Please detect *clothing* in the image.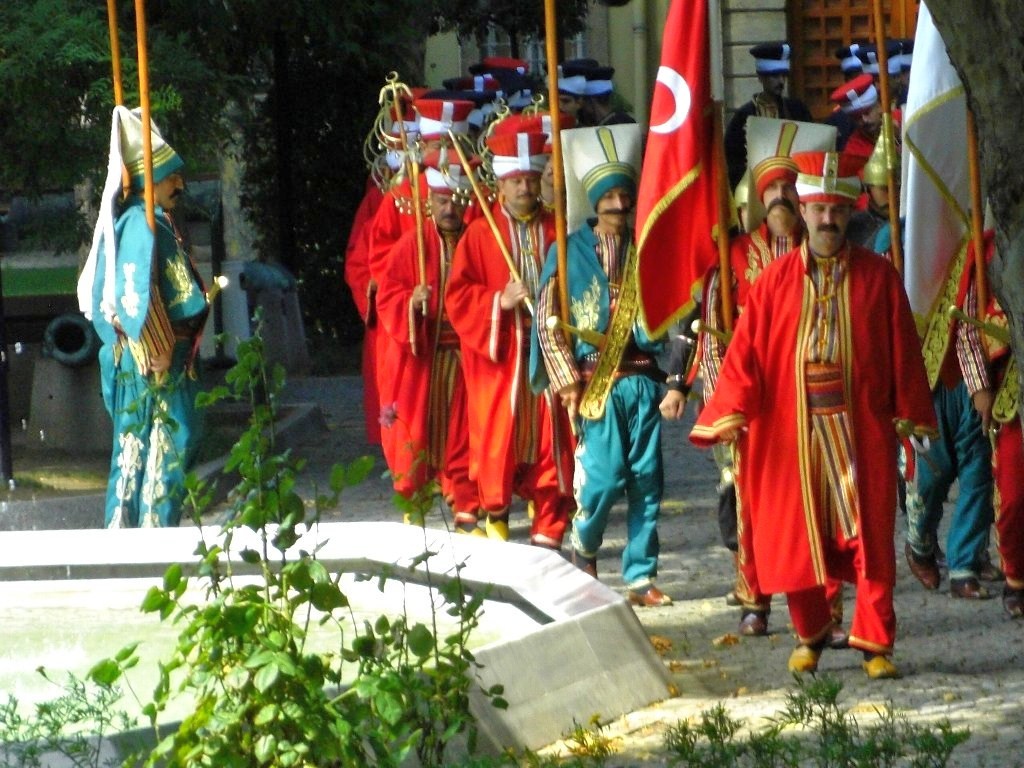
344,167,383,454.
